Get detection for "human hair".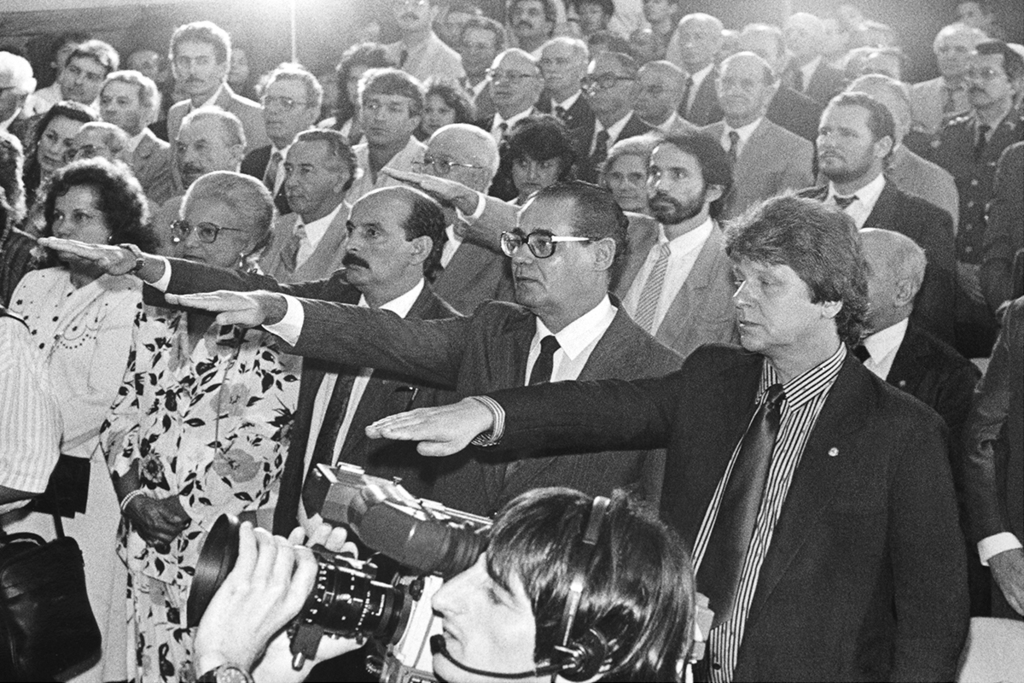
Detection: 714, 63, 778, 85.
